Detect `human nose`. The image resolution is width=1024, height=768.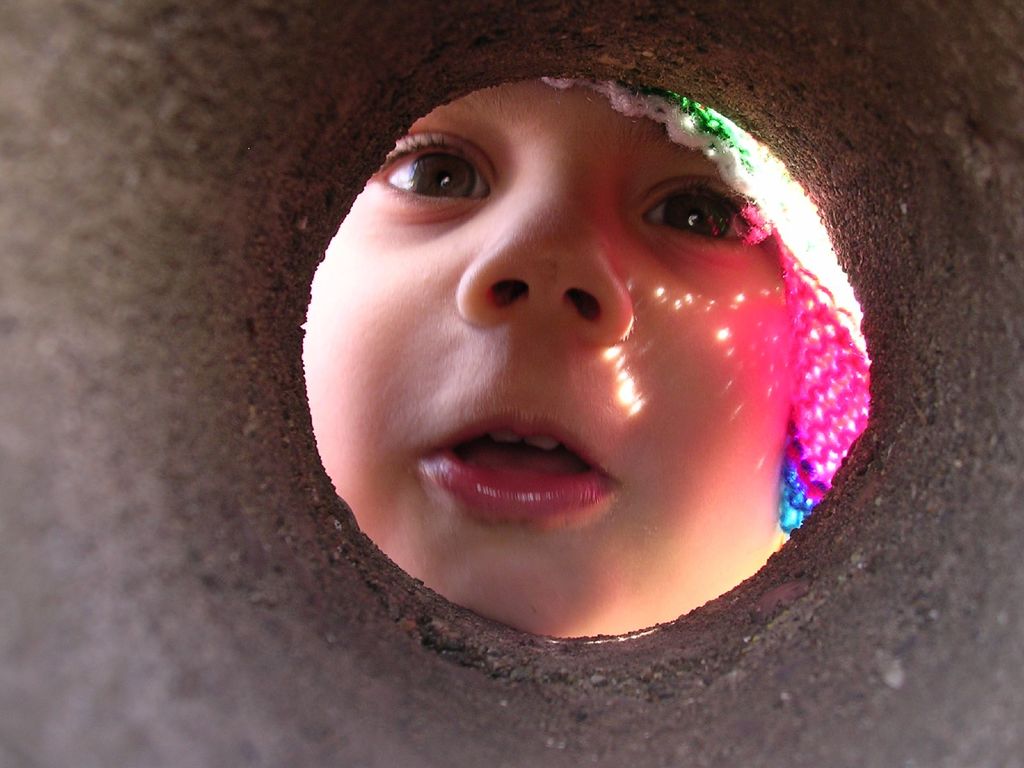
left=454, top=158, right=626, bottom=347.
